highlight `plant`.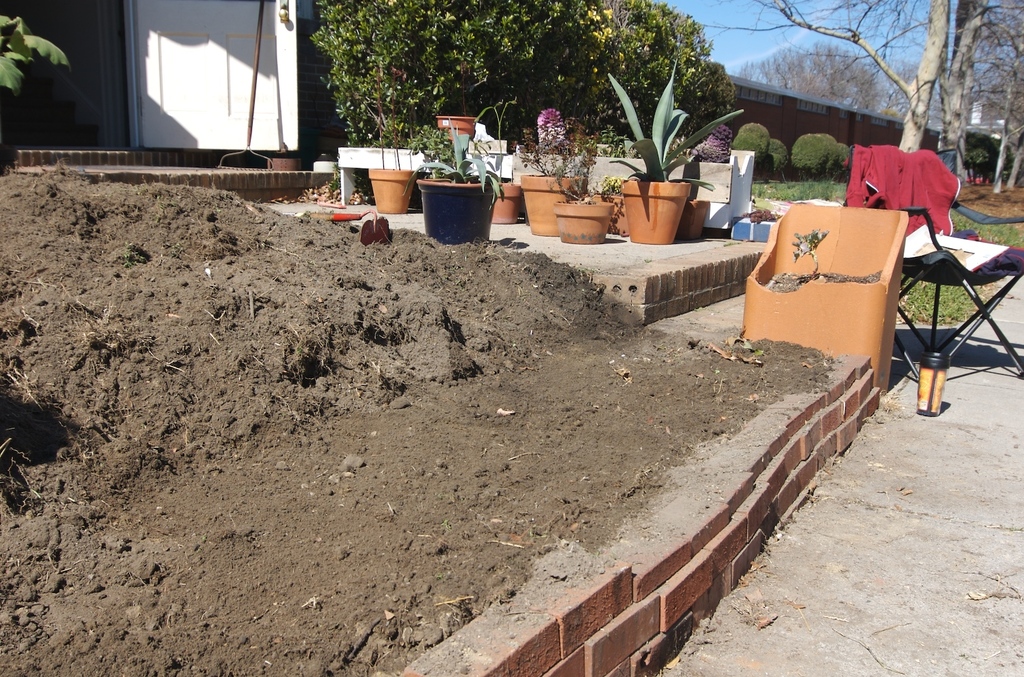
Highlighted region: x1=735, y1=119, x2=761, y2=166.
